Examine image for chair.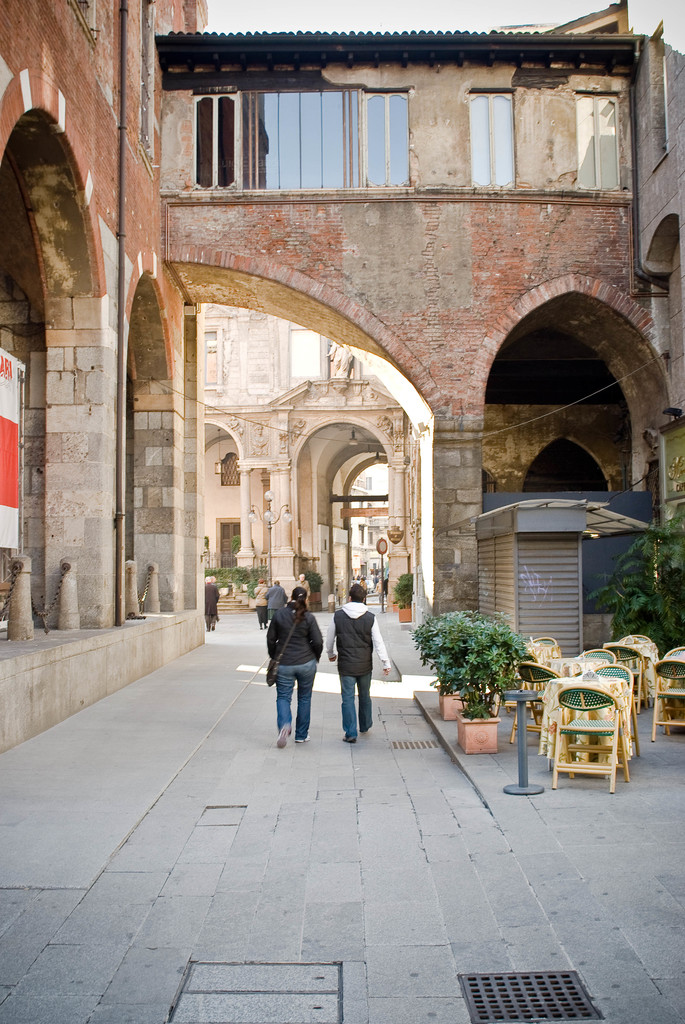
Examination result: bbox=[539, 680, 636, 794].
